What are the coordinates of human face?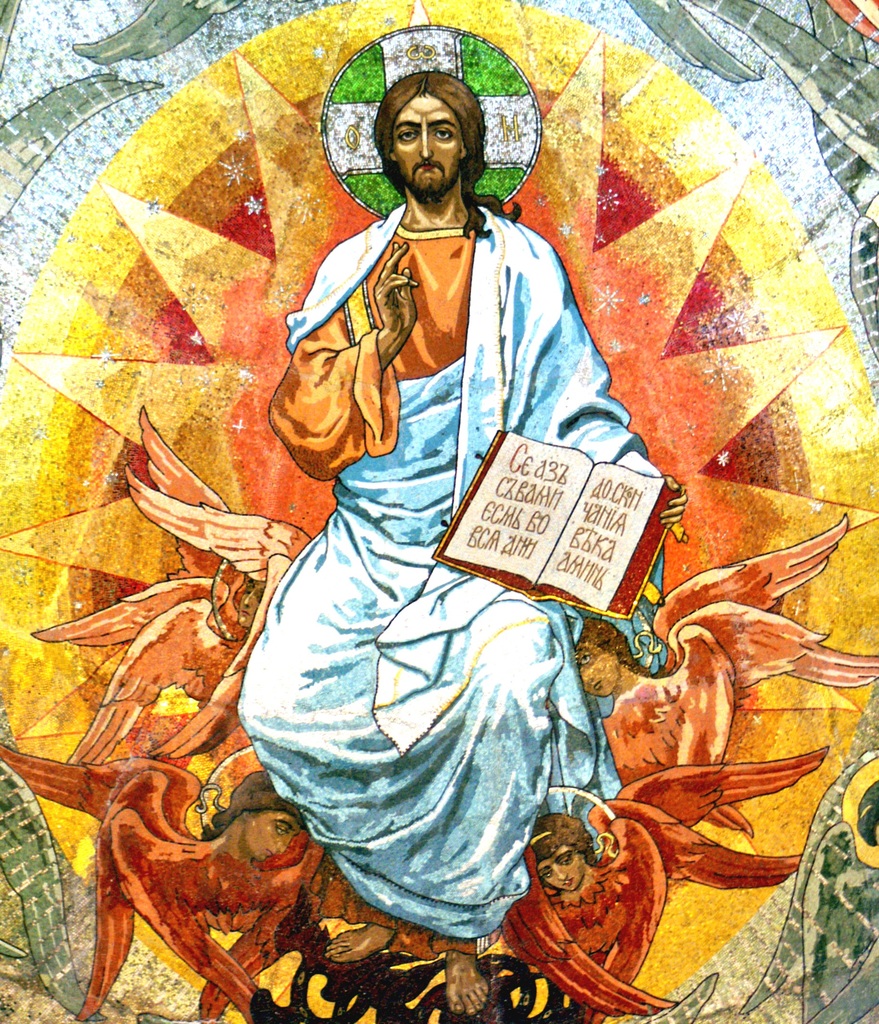
[x1=395, y1=95, x2=465, y2=196].
